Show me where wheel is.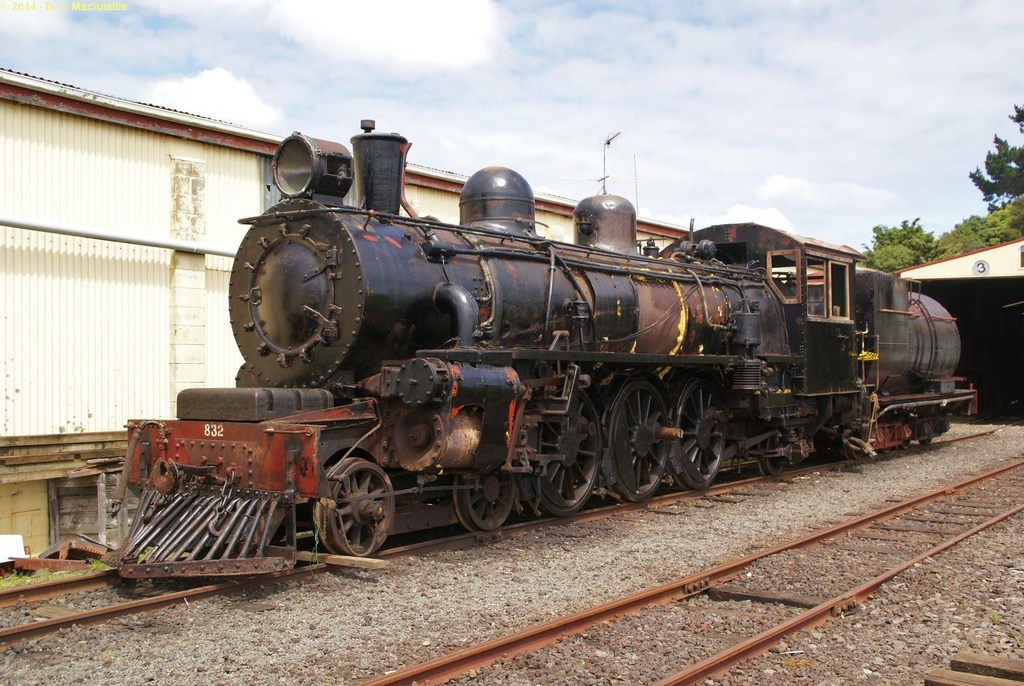
wheel is at detection(451, 453, 520, 536).
